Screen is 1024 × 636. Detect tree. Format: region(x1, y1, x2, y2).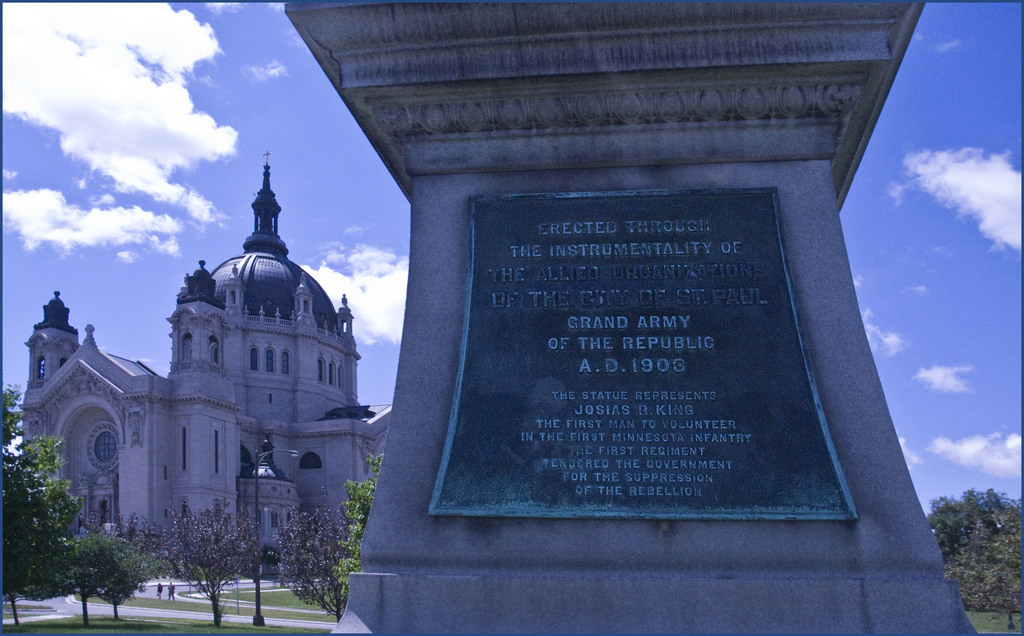
region(154, 496, 269, 629).
